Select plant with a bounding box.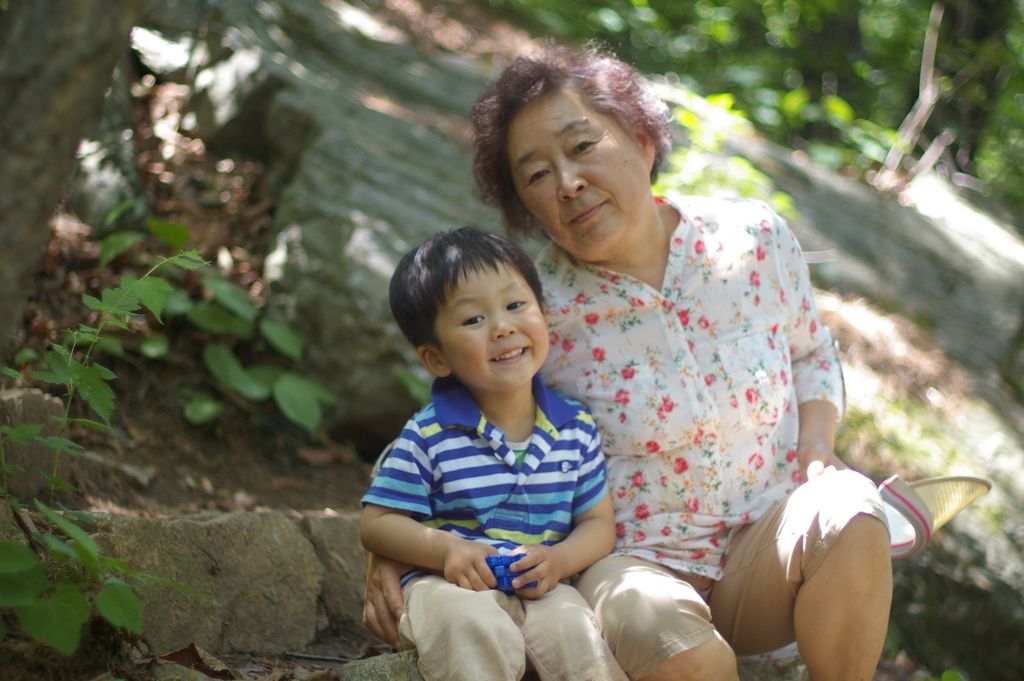
[639, 86, 805, 224].
